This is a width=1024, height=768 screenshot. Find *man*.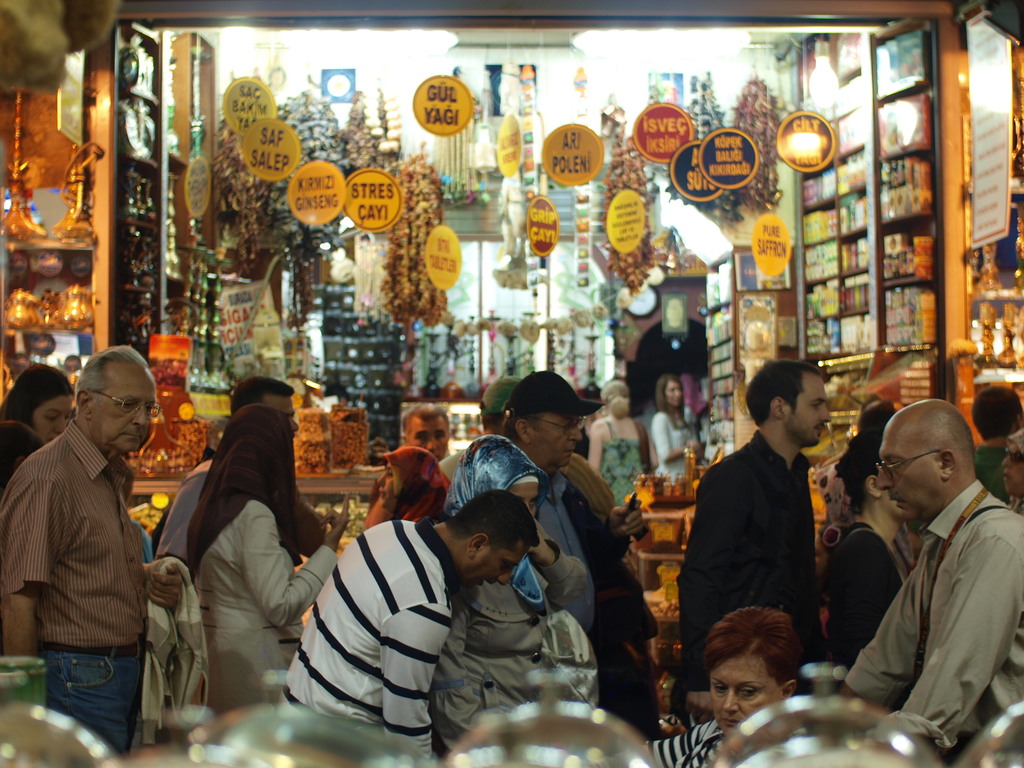
Bounding box: 829 403 1023 755.
